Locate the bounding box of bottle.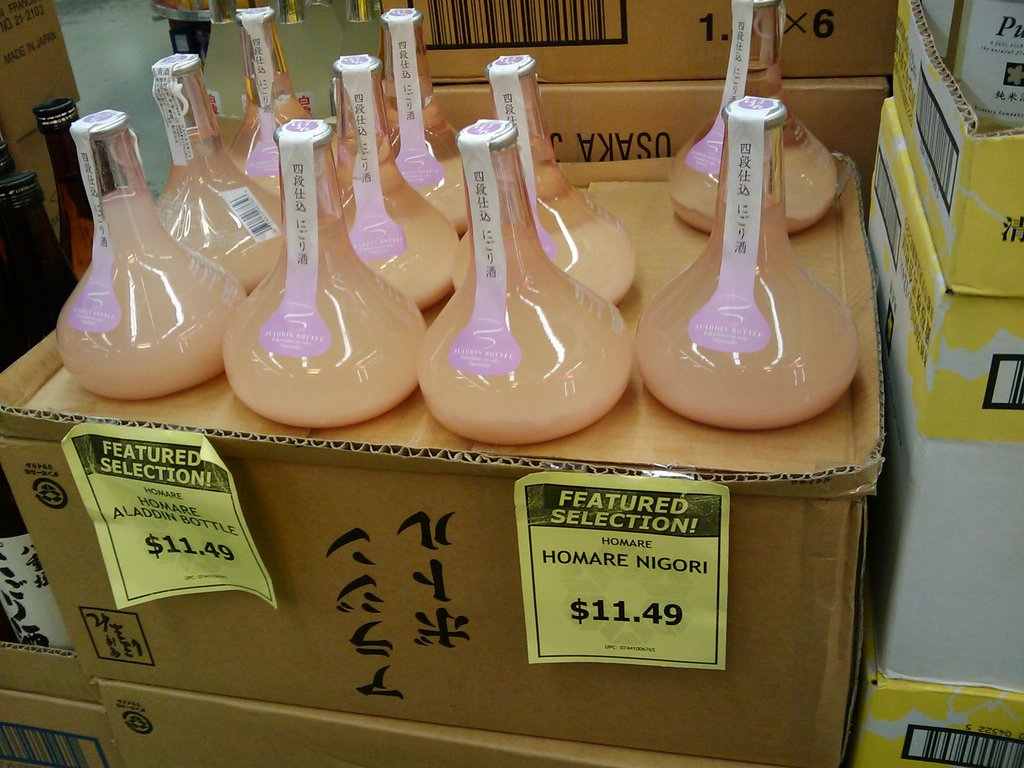
Bounding box: Rect(151, 54, 280, 296).
